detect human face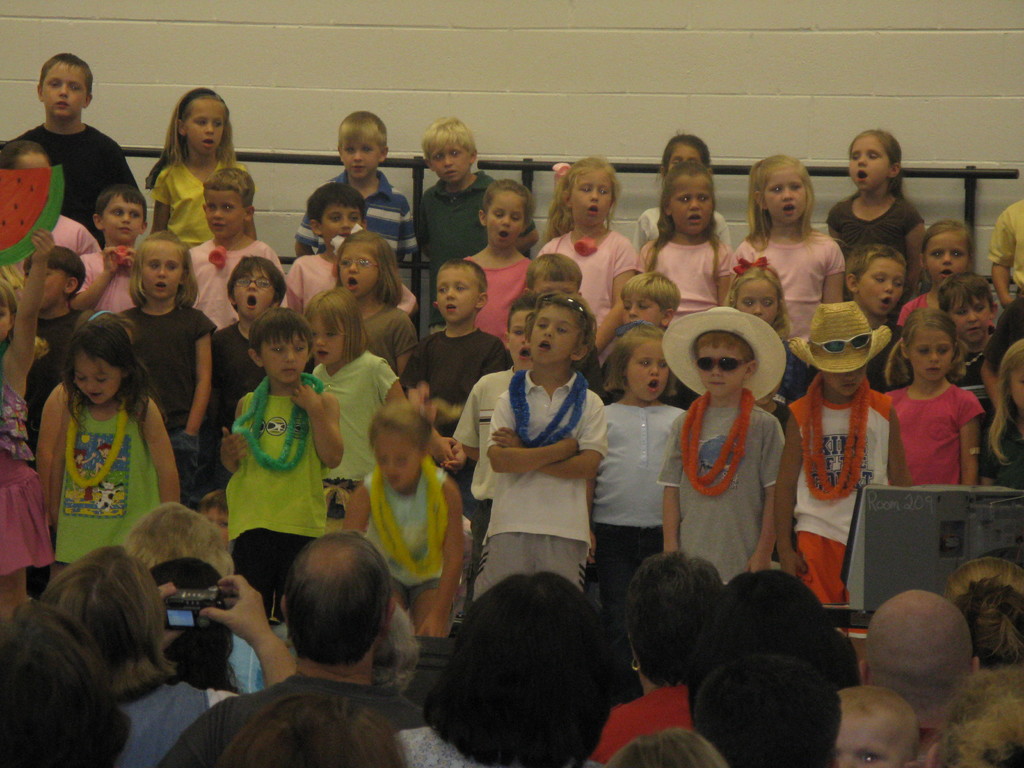
{"x1": 335, "y1": 138, "x2": 382, "y2": 175}
